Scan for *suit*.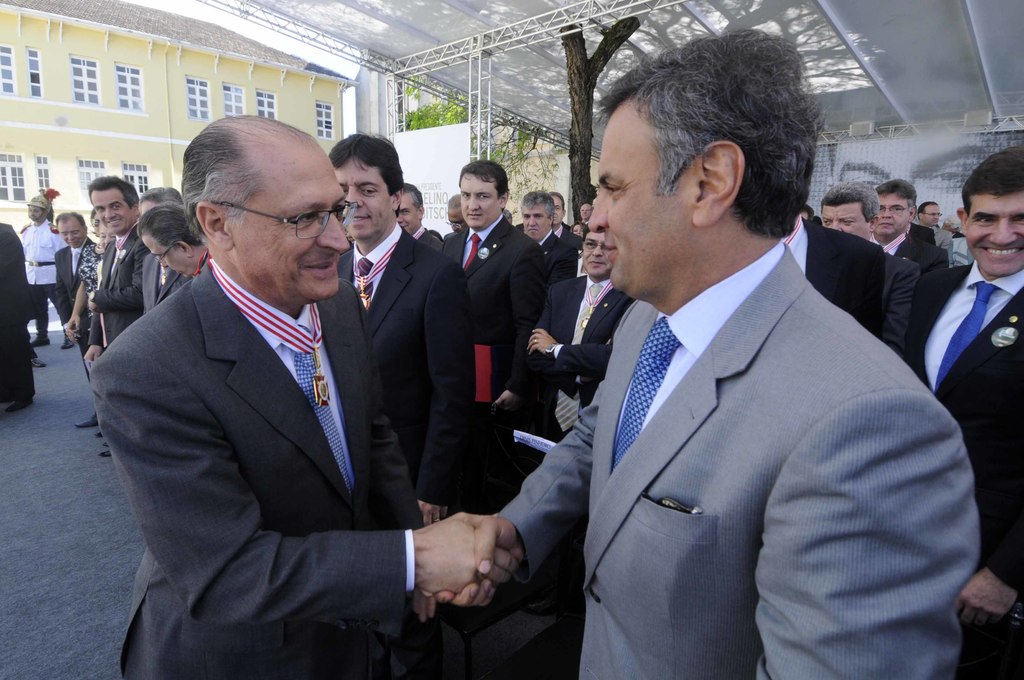
Scan result: 516:268:631:444.
